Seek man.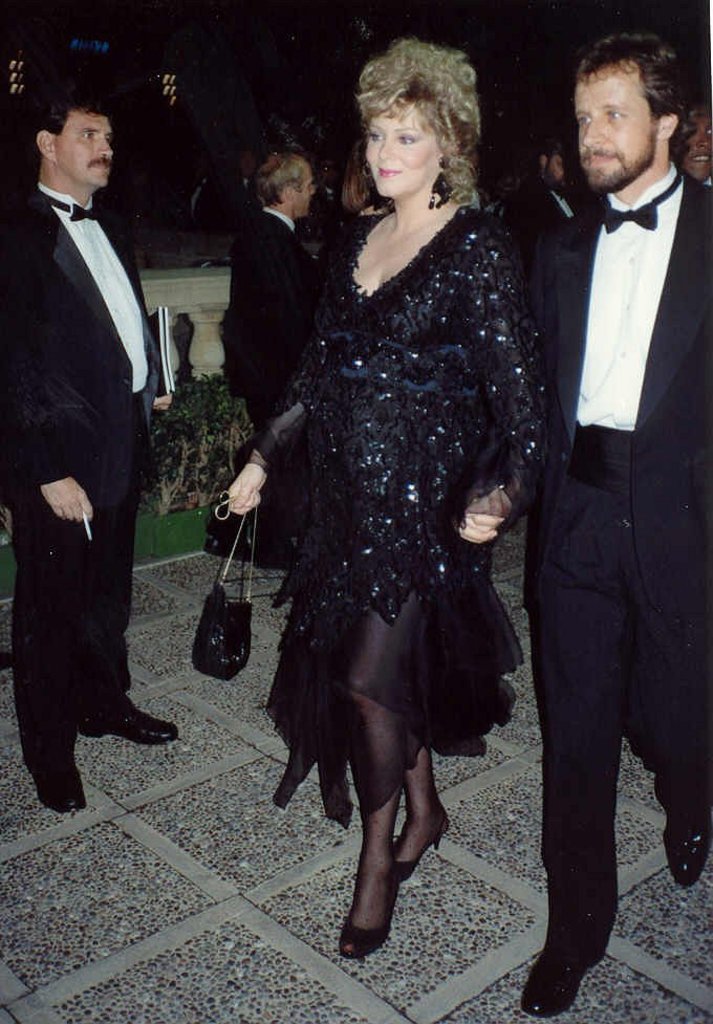
bbox(454, 15, 712, 1021).
